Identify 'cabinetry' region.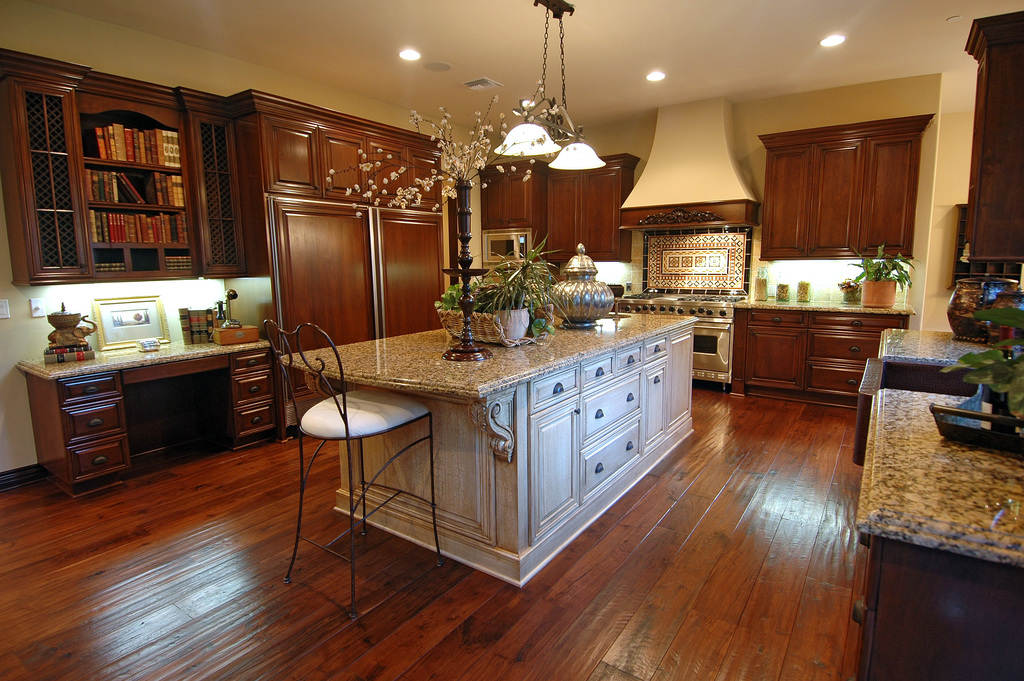
Region: BBox(7, 82, 102, 287).
